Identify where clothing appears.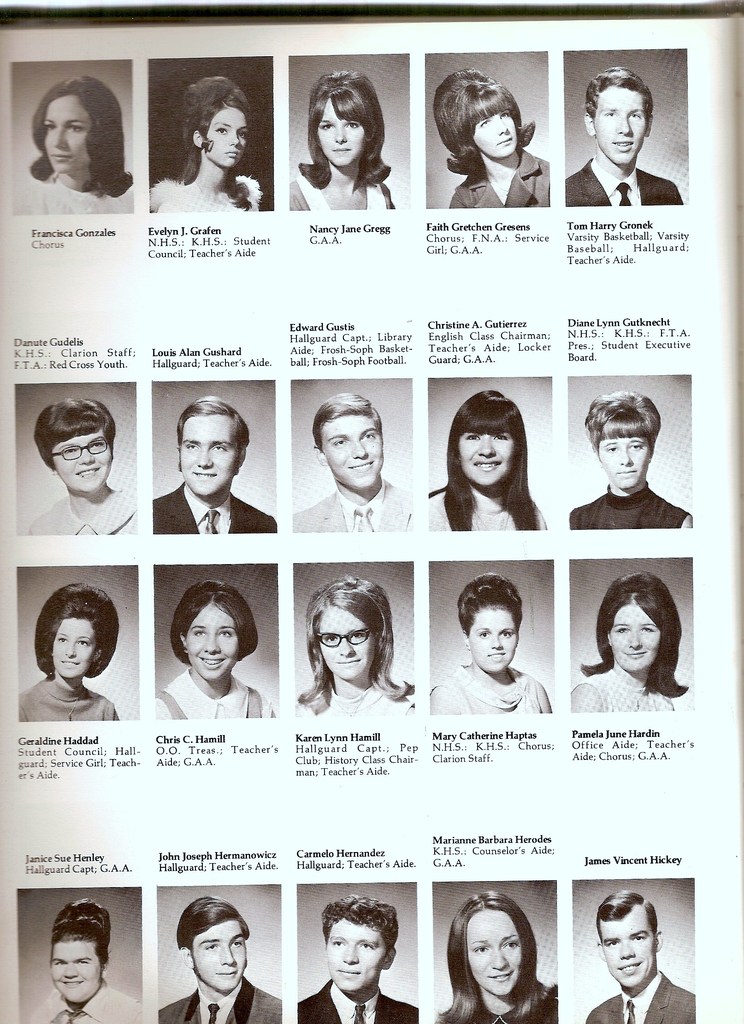
Appears at [17,981,138,1023].
